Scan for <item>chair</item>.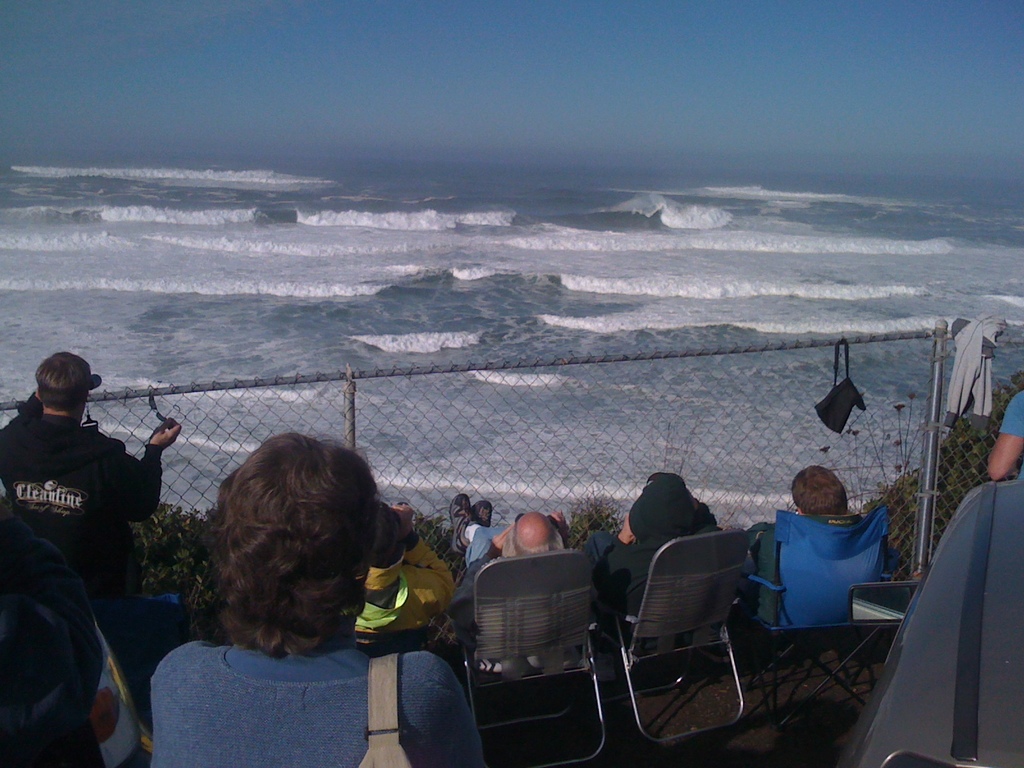
Scan result: <bbox>353, 620, 441, 660</bbox>.
